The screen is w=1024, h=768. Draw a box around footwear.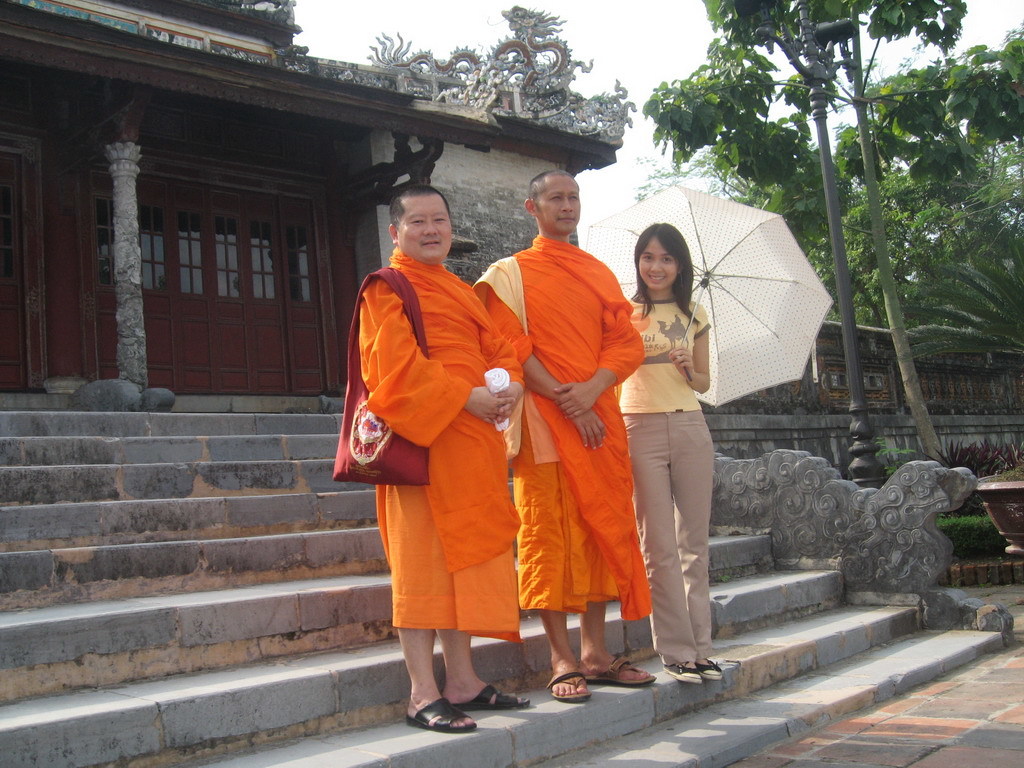
box(454, 684, 530, 709).
